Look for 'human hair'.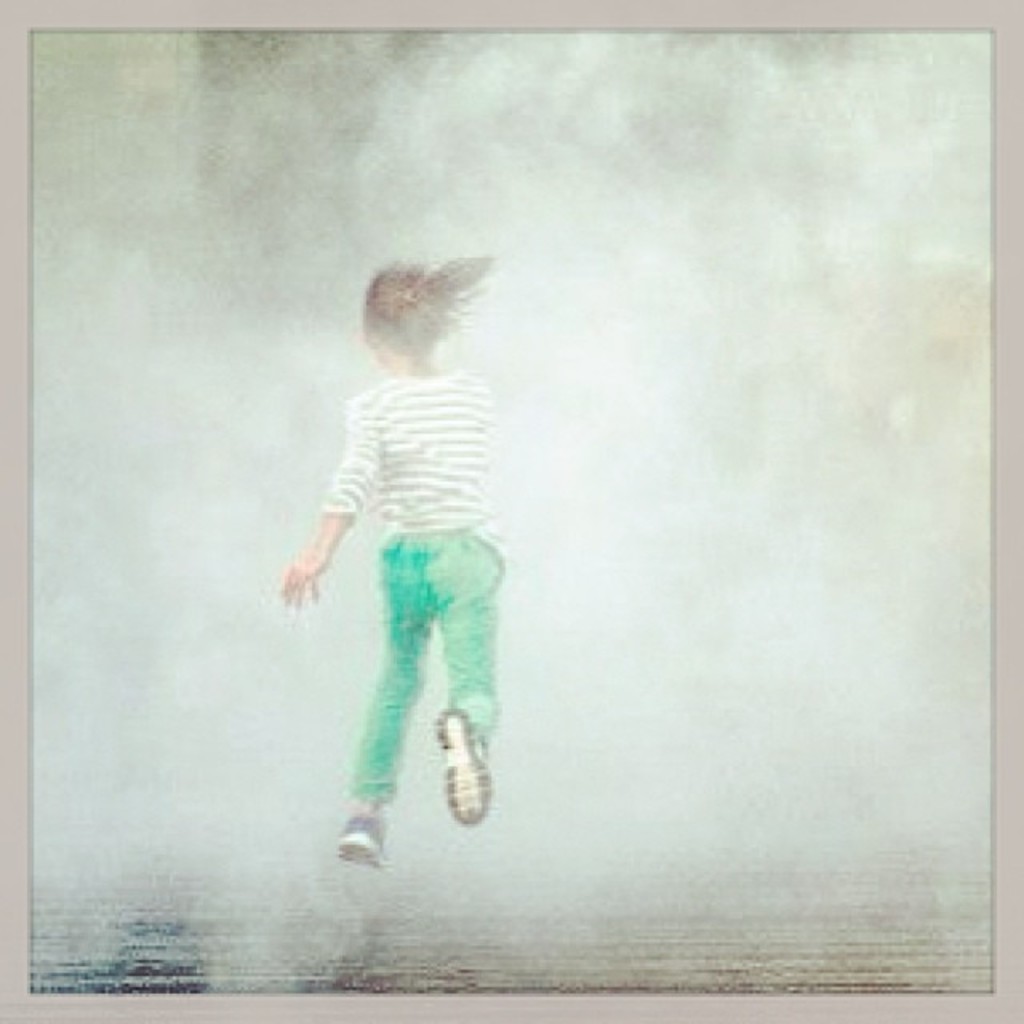
Found: 352/240/501/371.
